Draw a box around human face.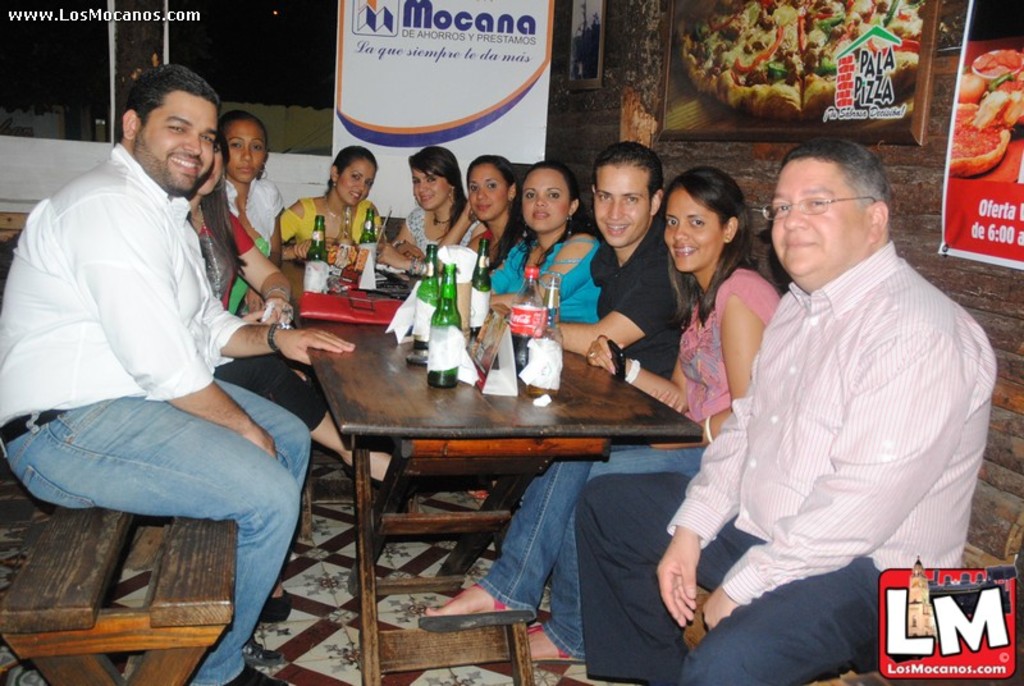
l=411, t=165, r=451, b=209.
